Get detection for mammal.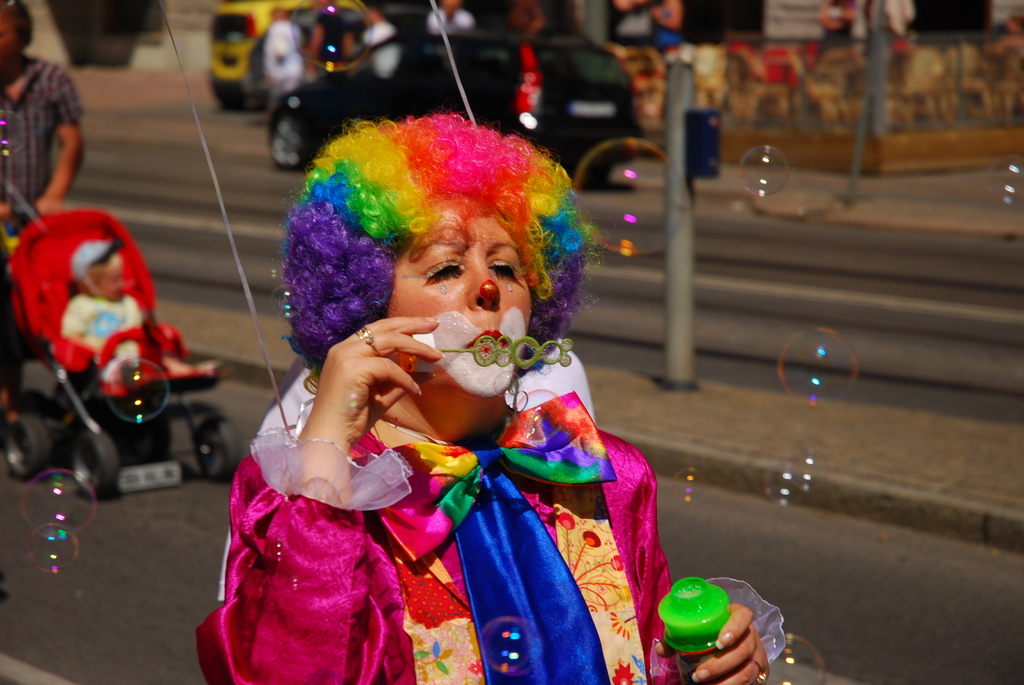
Detection: box(195, 110, 790, 684).
